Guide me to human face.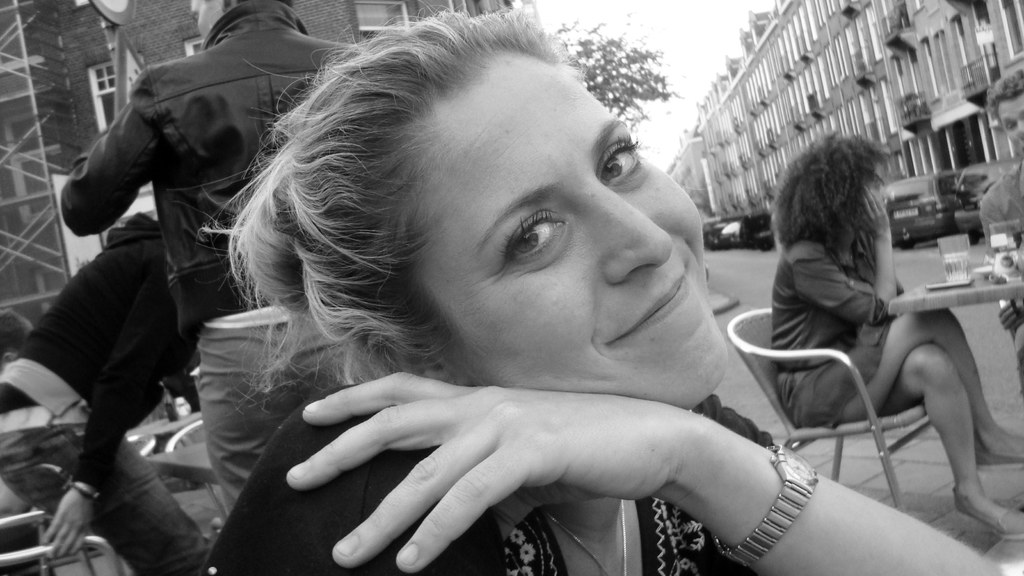
Guidance: l=412, t=51, r=728, b=411.
